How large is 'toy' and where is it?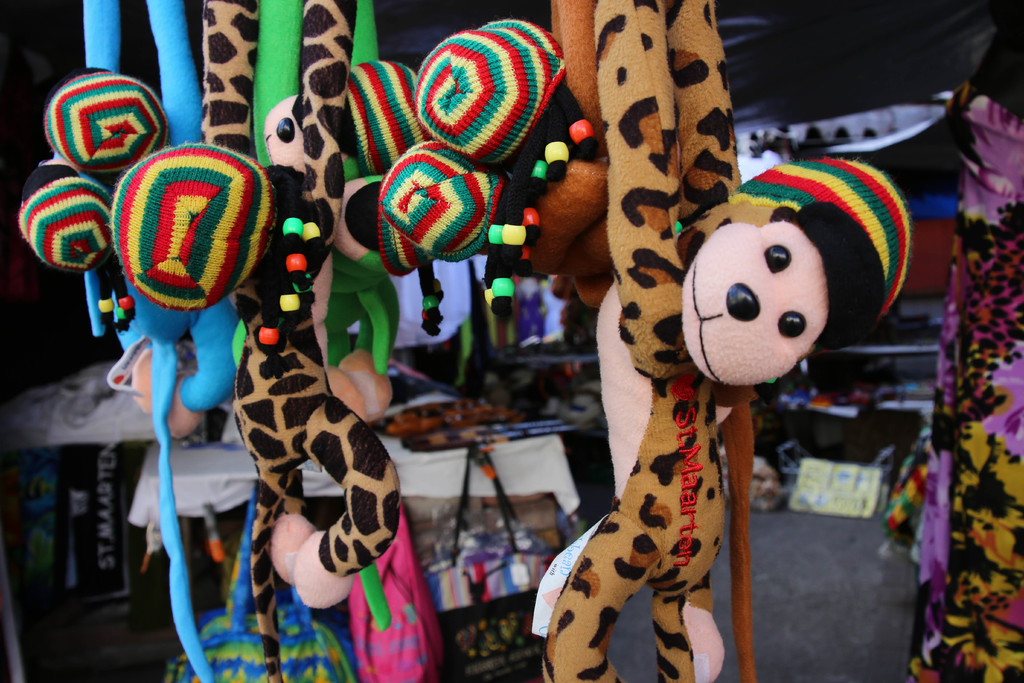
Bounding box: x1=43, y1=72, x2=169, y2=179.
